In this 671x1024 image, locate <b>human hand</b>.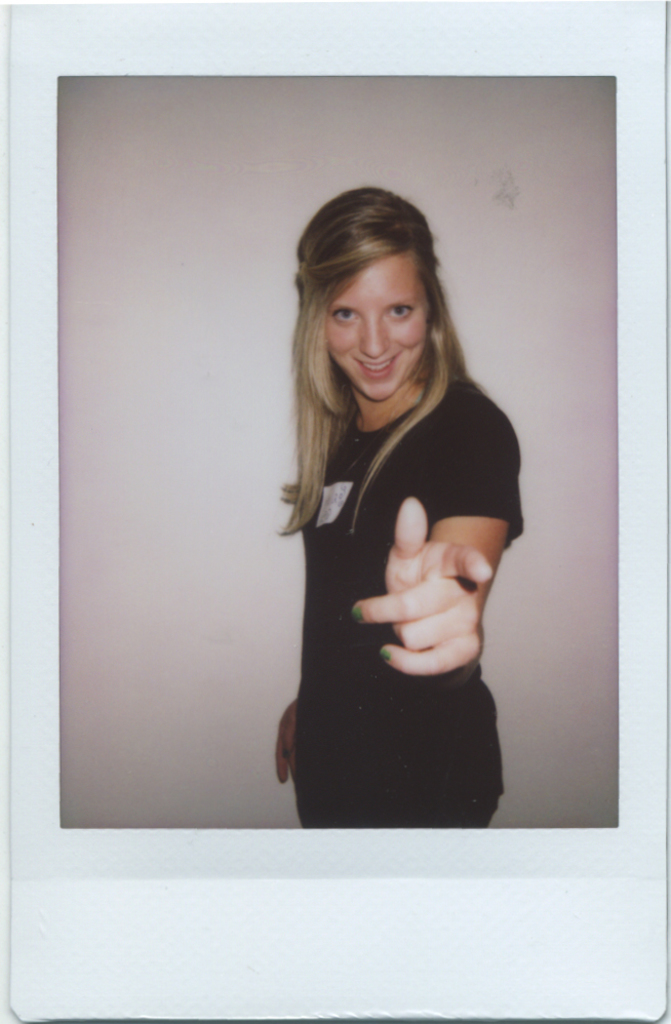
Bounding box: detection(271, 700, 299, 785).
